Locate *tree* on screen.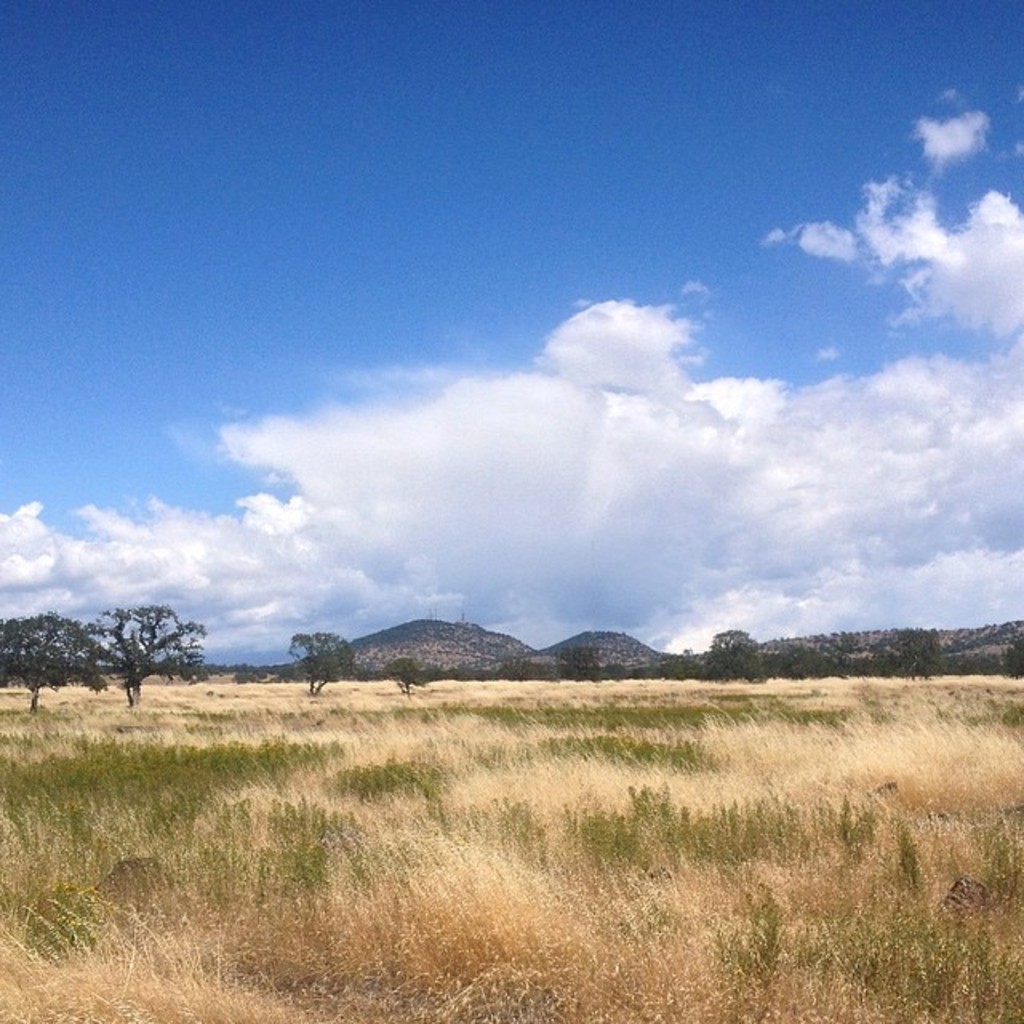
On screen at BBox(699, 621, 762, 686).
